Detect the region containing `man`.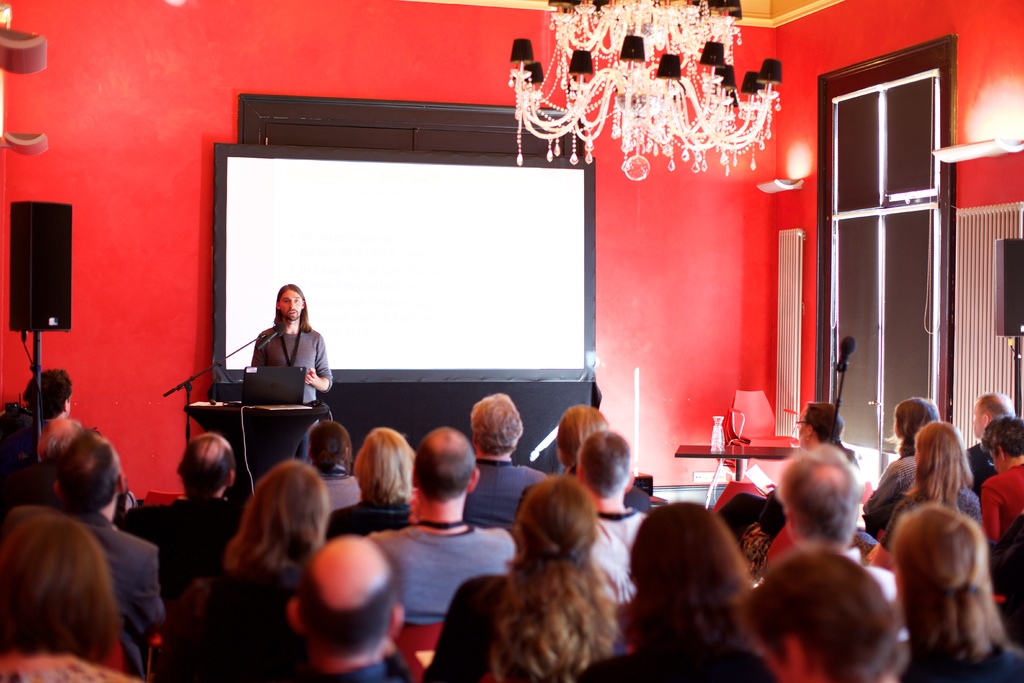
<bbox>783, 444, 909, 616</bbox>.
